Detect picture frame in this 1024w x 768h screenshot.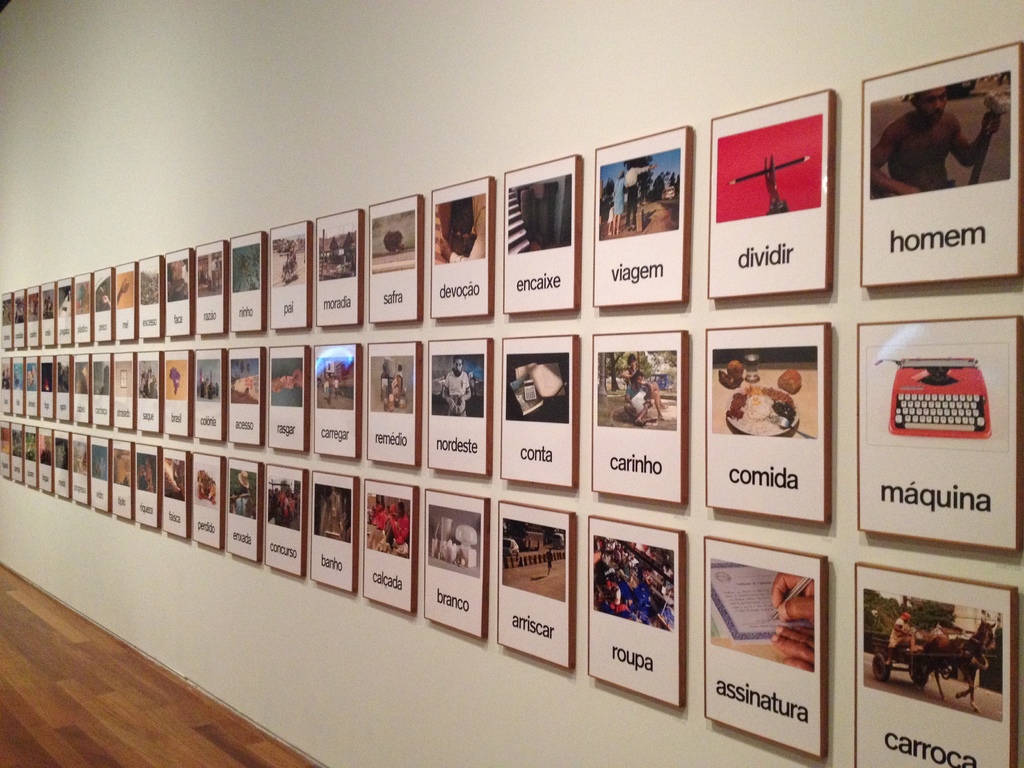
Detection: {"left": 13, "top": 284, "right": 25, "bottom": 346}.
